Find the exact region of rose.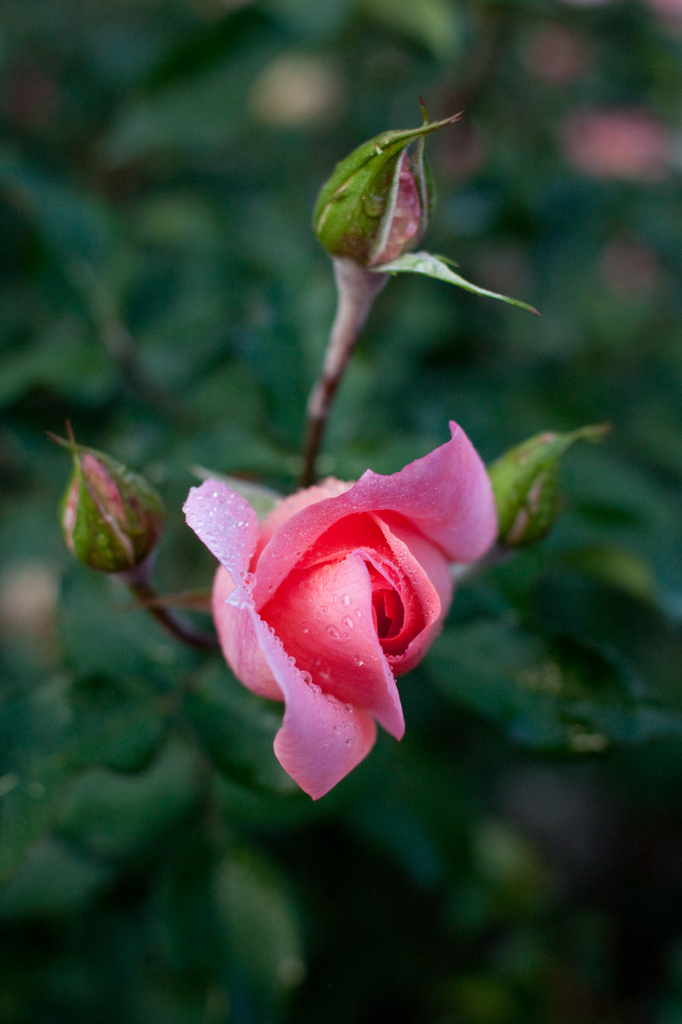
Exact region: left=174, top=420, right=501, bottom=805.
